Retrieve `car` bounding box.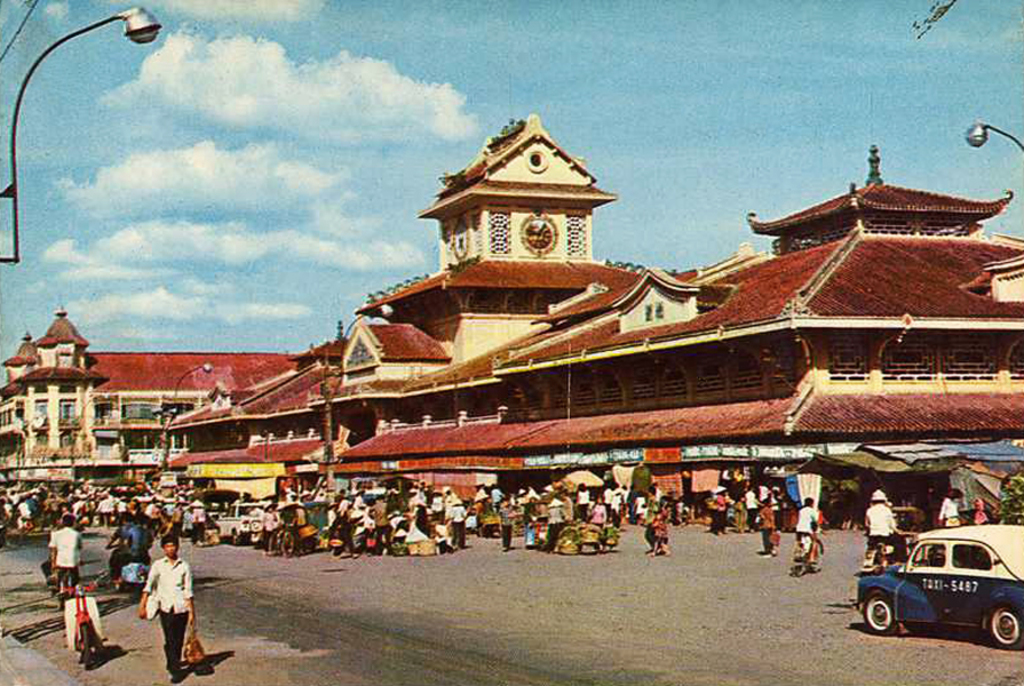
Bounding box: BBox(857, 524, 1023, 647).
